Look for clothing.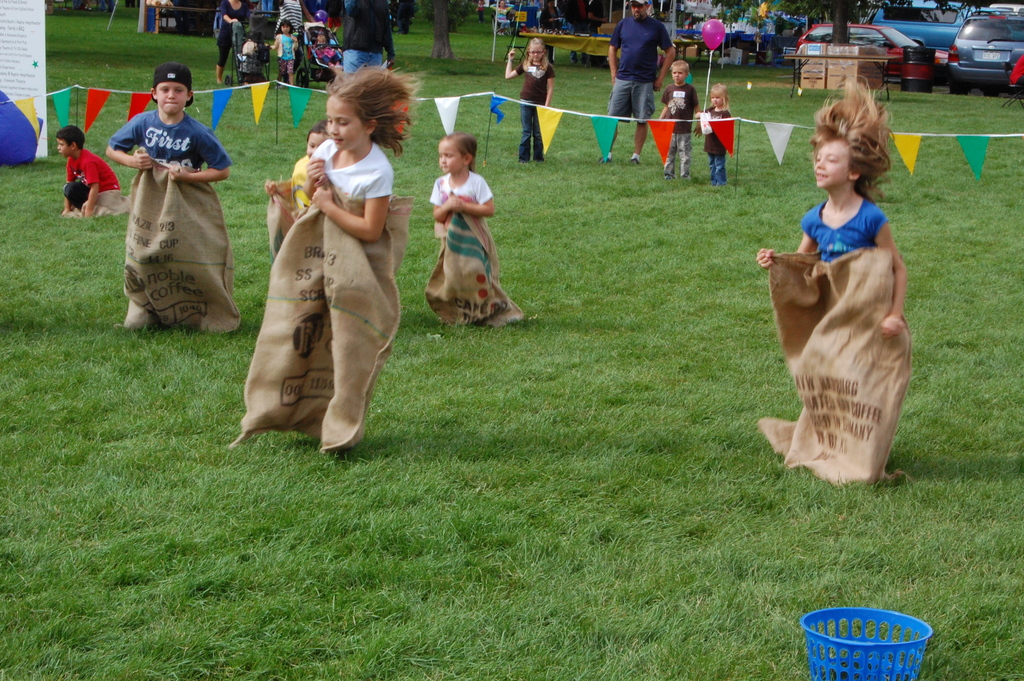
Found: locate(428, 174, 493, 206).
